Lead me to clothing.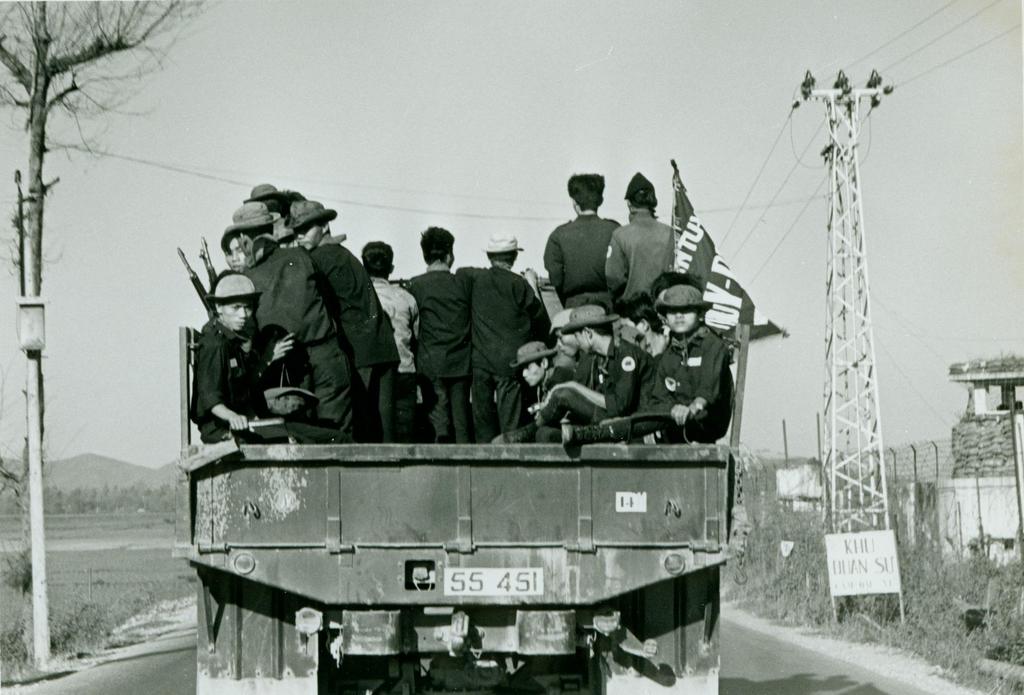
Lead to (x1=401, y1=262, x2=471, y2=440).
